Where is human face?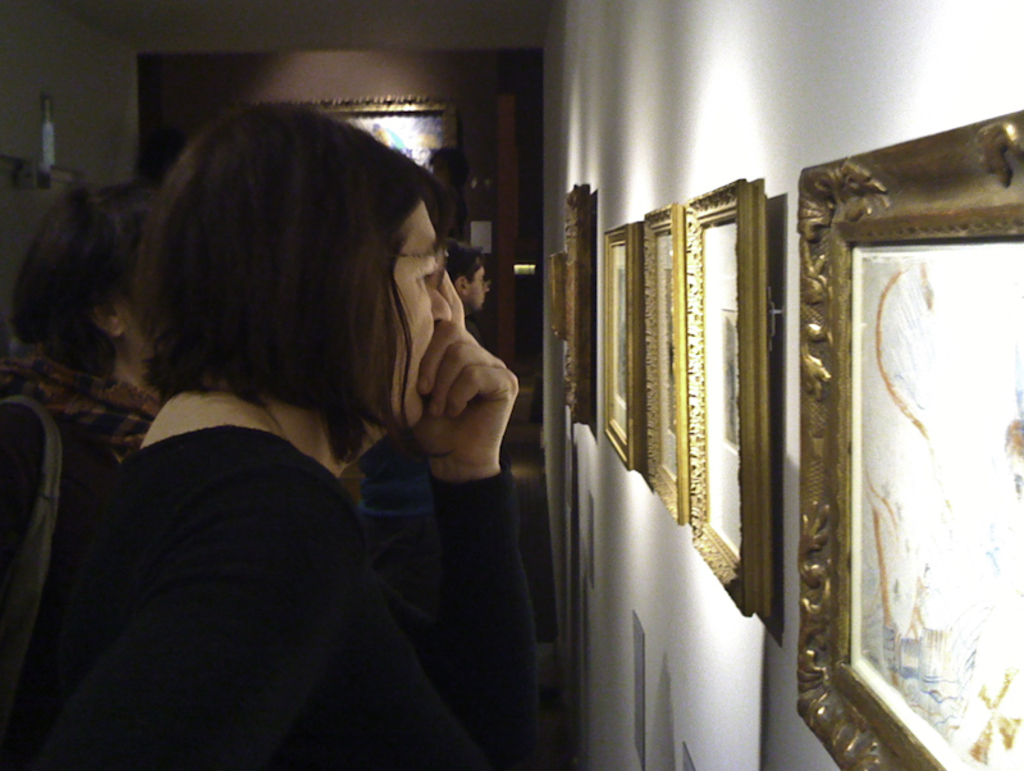
region(467, 270, 488, 312).
